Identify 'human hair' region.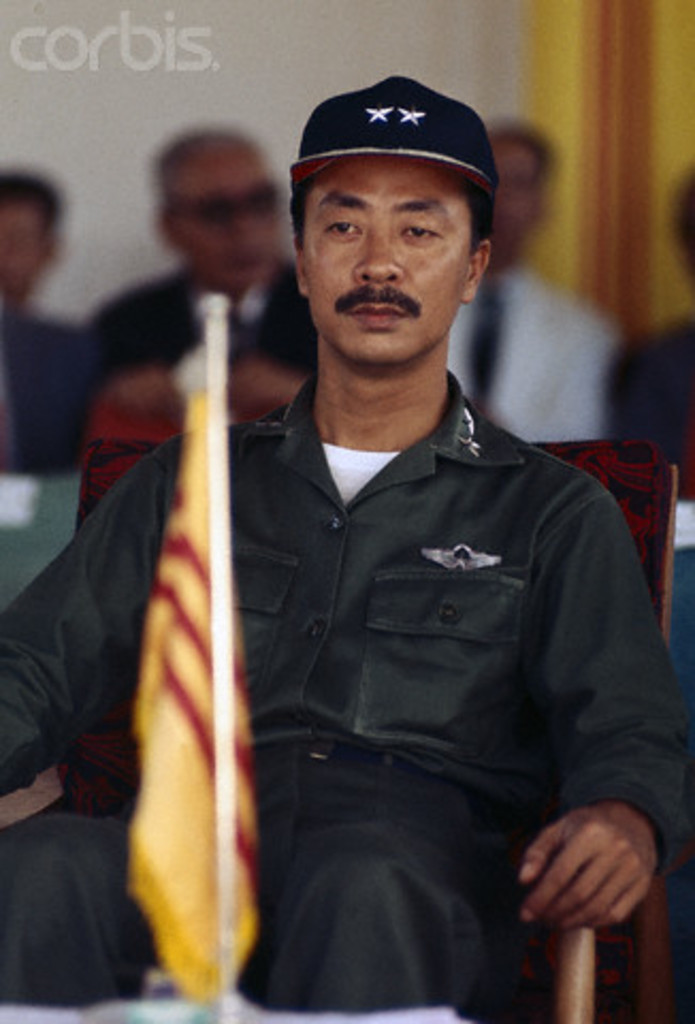
Region: x1=0 y1=166 x2=58 y2=230.
